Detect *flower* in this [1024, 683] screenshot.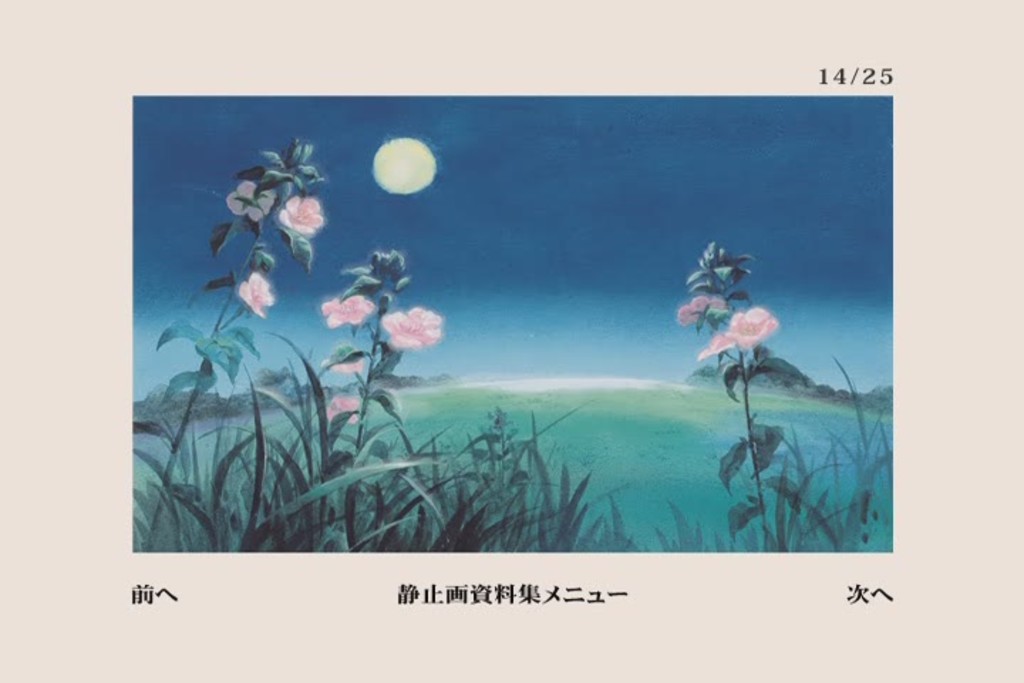
Detection: [x1=223, y1=184, x2=276, y2=222].
